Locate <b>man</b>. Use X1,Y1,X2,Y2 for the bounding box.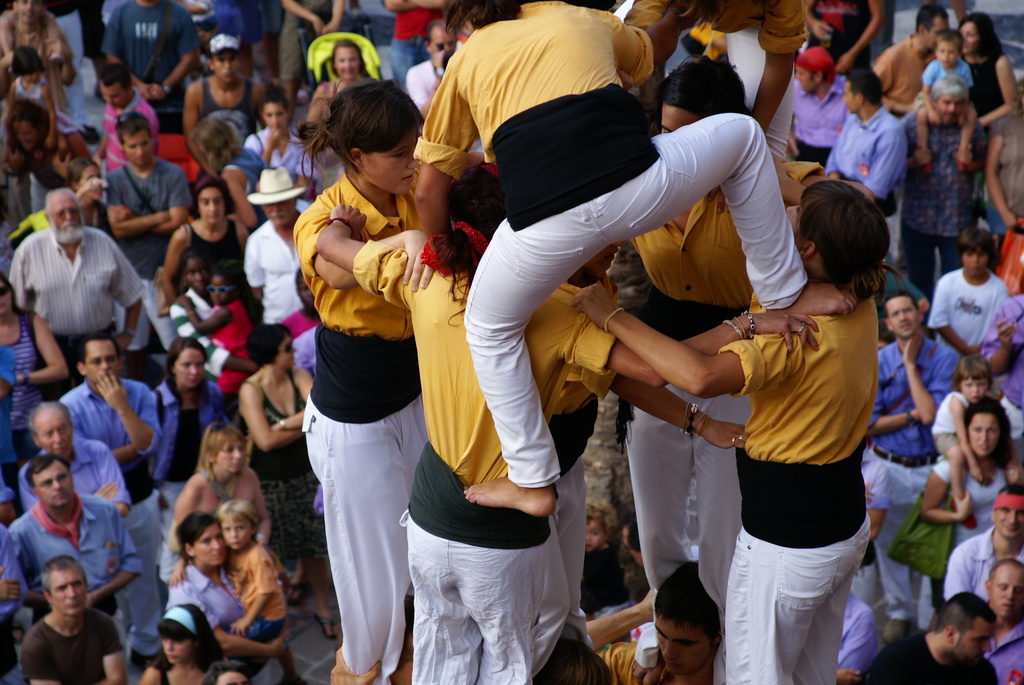
829,70,909,222.
